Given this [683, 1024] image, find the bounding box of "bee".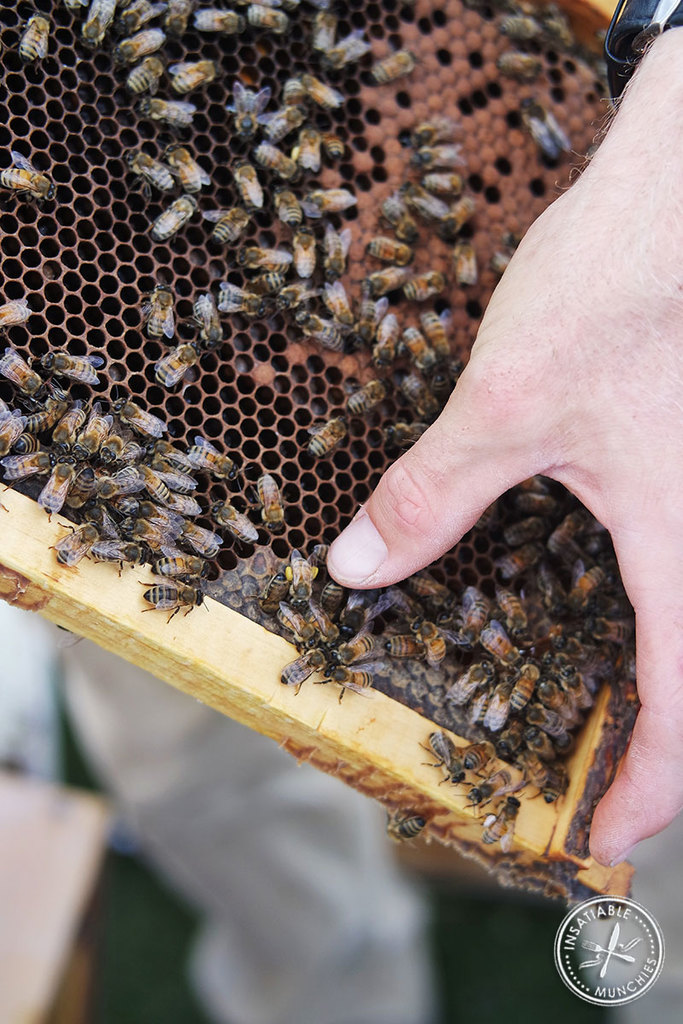
439 650 460 690.
